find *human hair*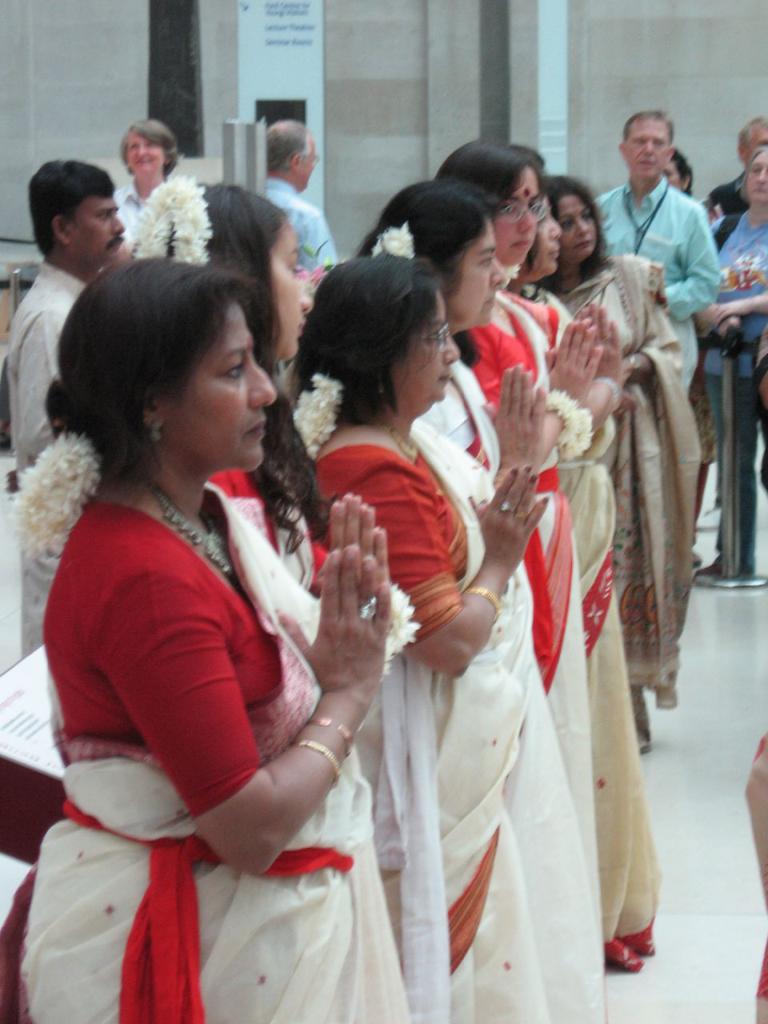
crop(737, 113, 767, 154)
